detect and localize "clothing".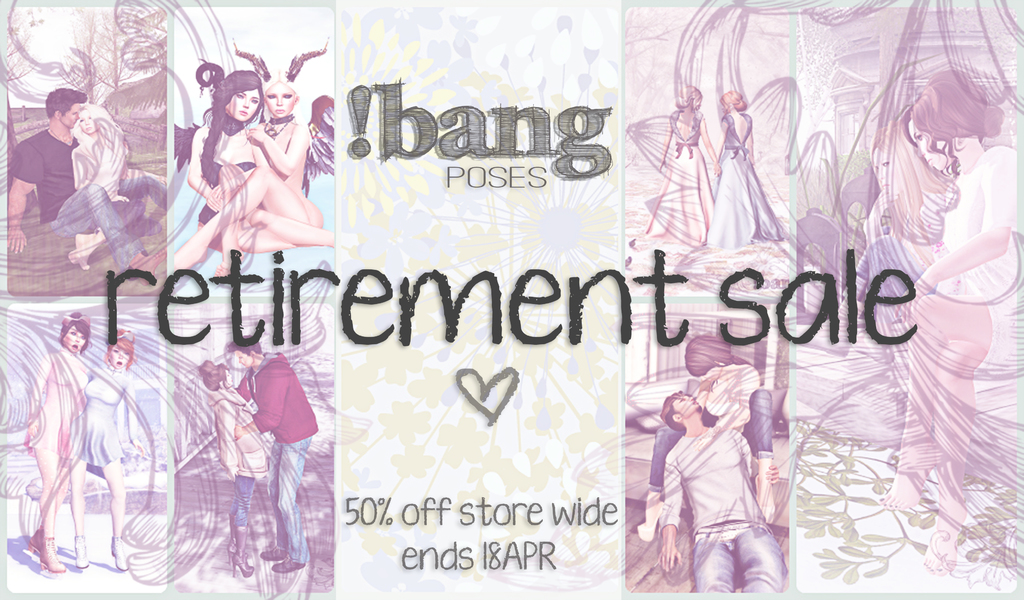
Localized at {"left": 8, "top": 128, "right": 170, "bottom": 262}.
